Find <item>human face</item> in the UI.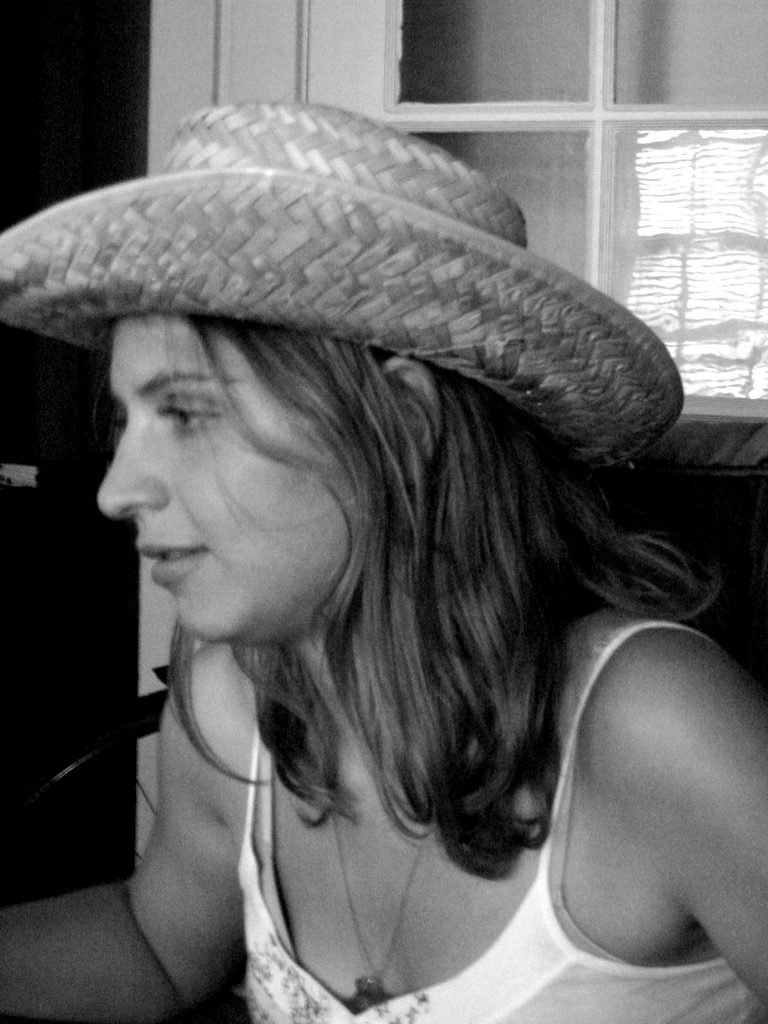
UI element at locate(99, 316, 358, 641).
